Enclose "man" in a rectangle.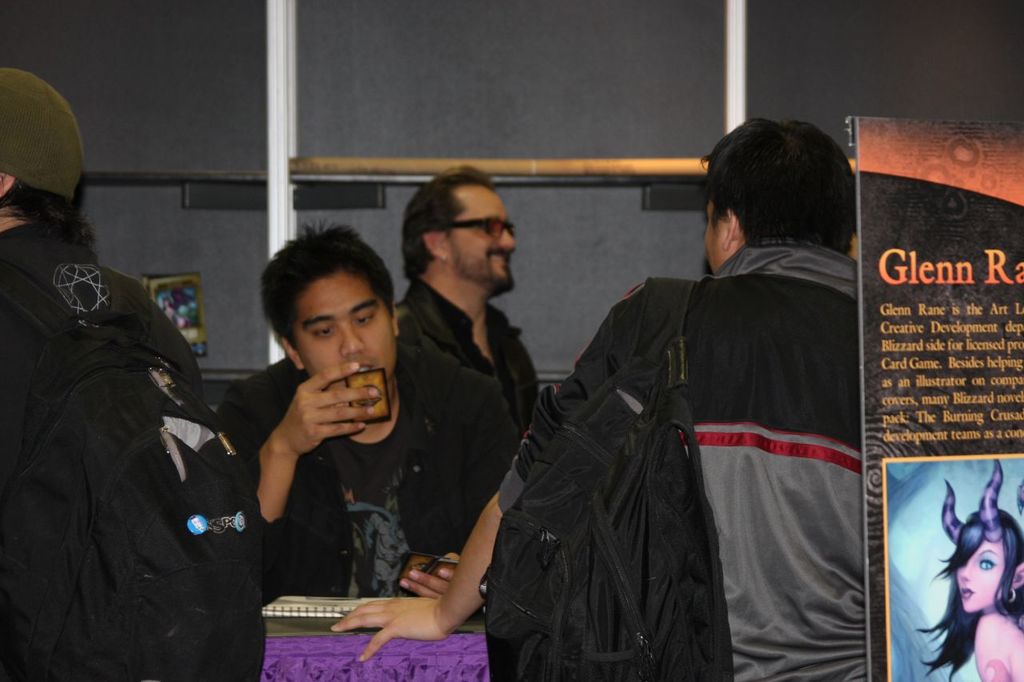
198:229:439:635.
